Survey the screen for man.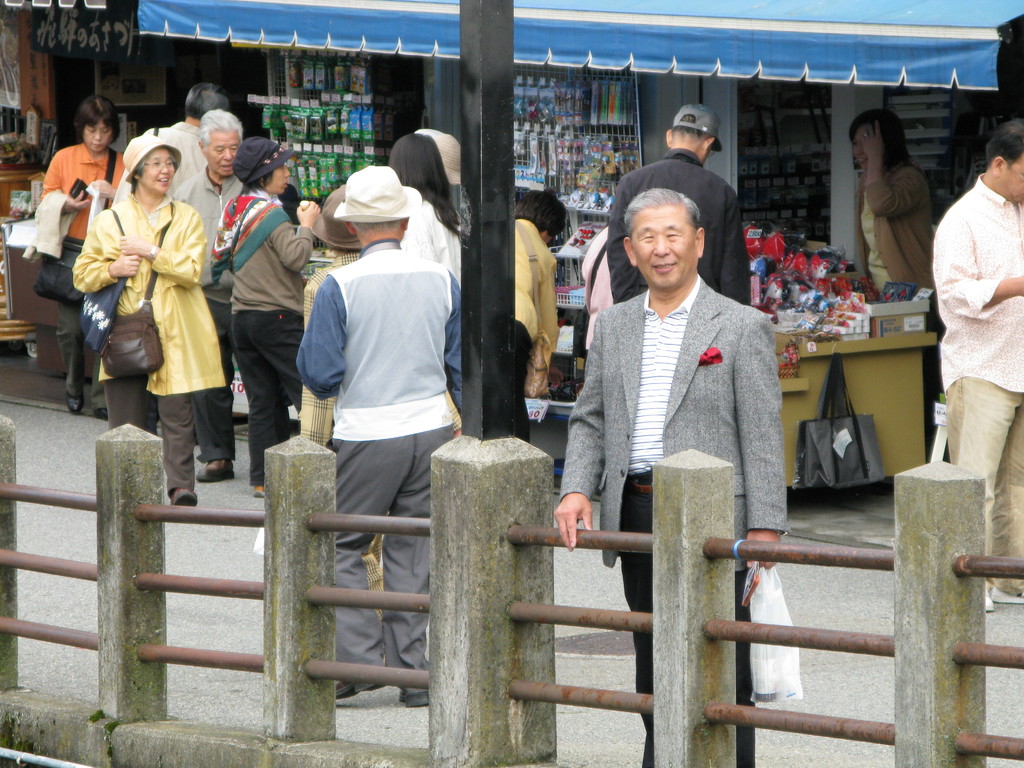
Survey found: 932:119:1023:612.
